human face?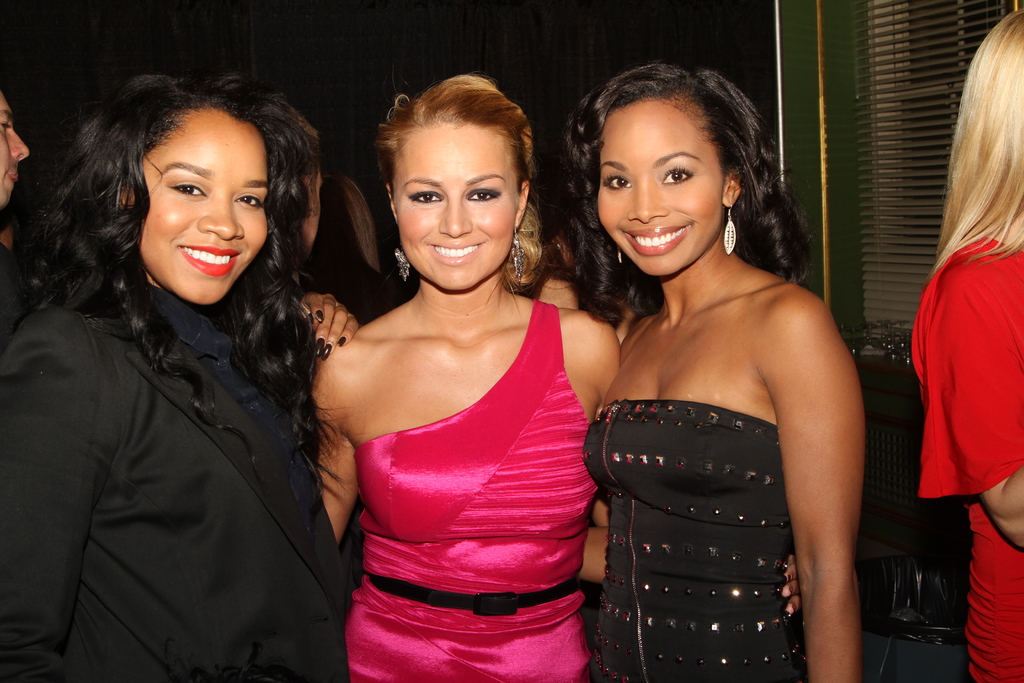
rect(131, 114, 270, 299)
